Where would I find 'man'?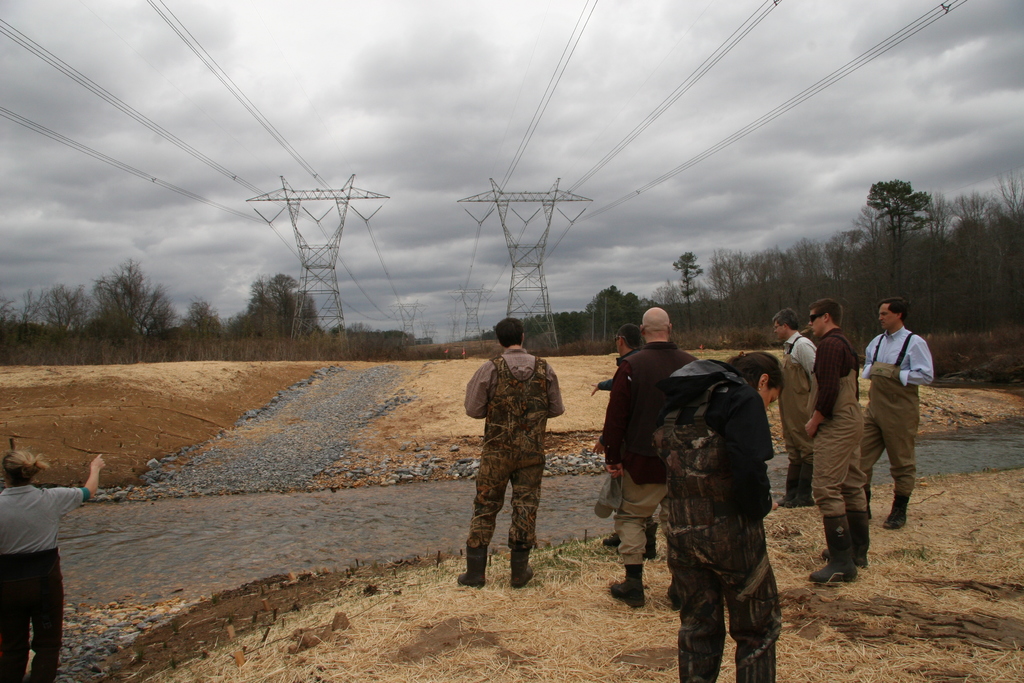
At BBox(598, 304, 706, 614).
